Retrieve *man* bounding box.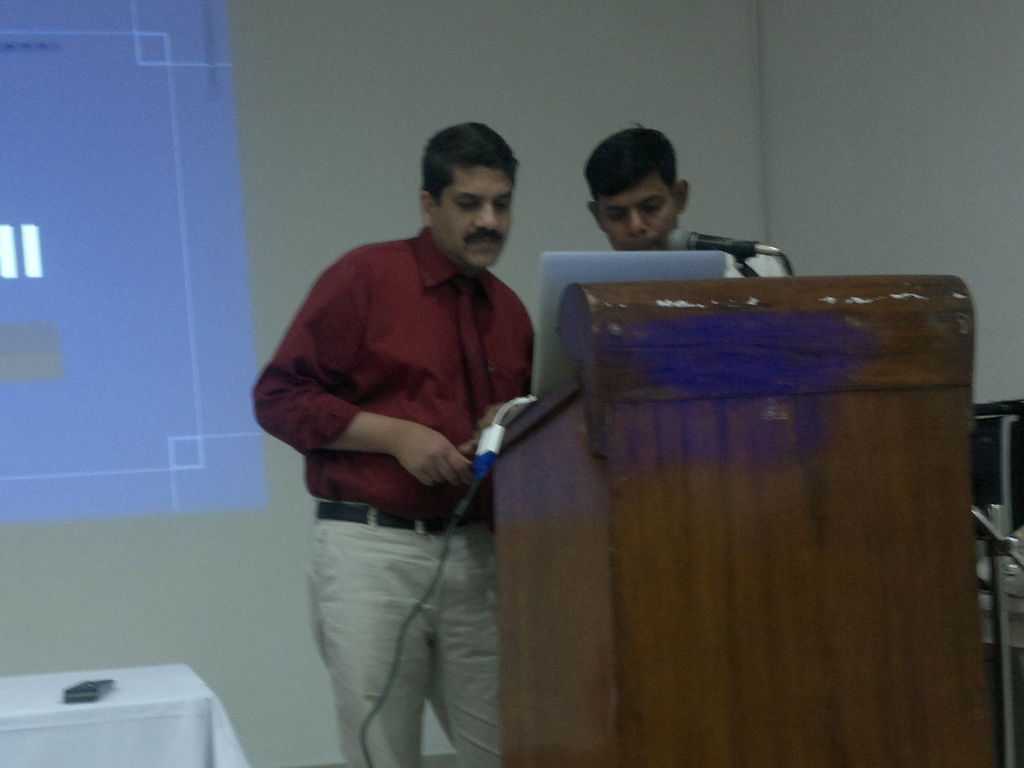
Bounding box: box(255, 117, 568, 673).
